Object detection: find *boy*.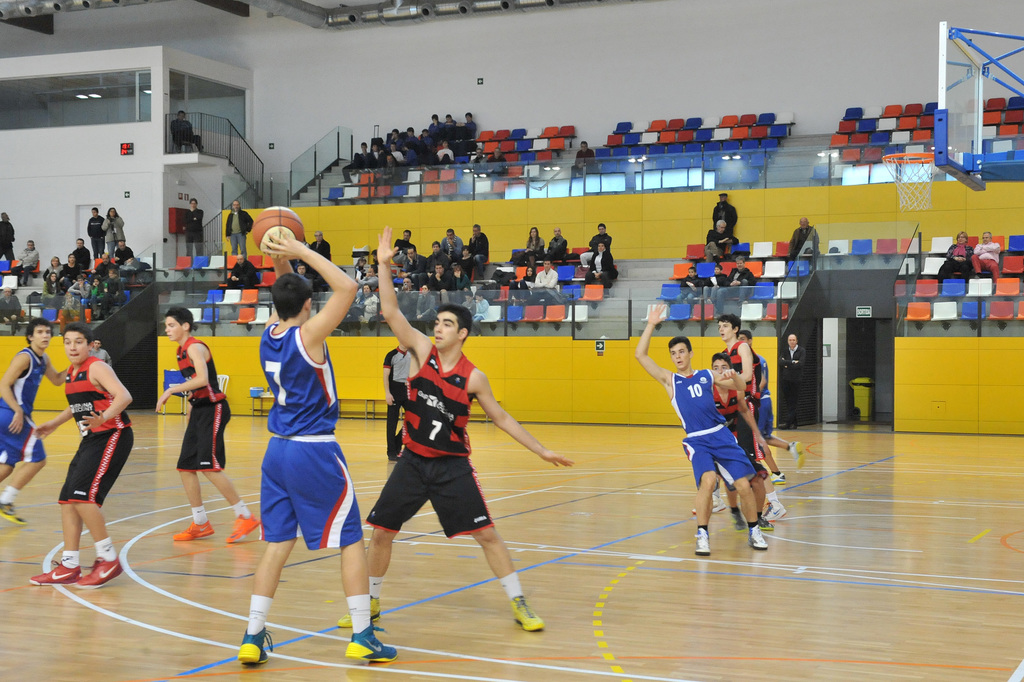
(29, 322, 133, 592).
